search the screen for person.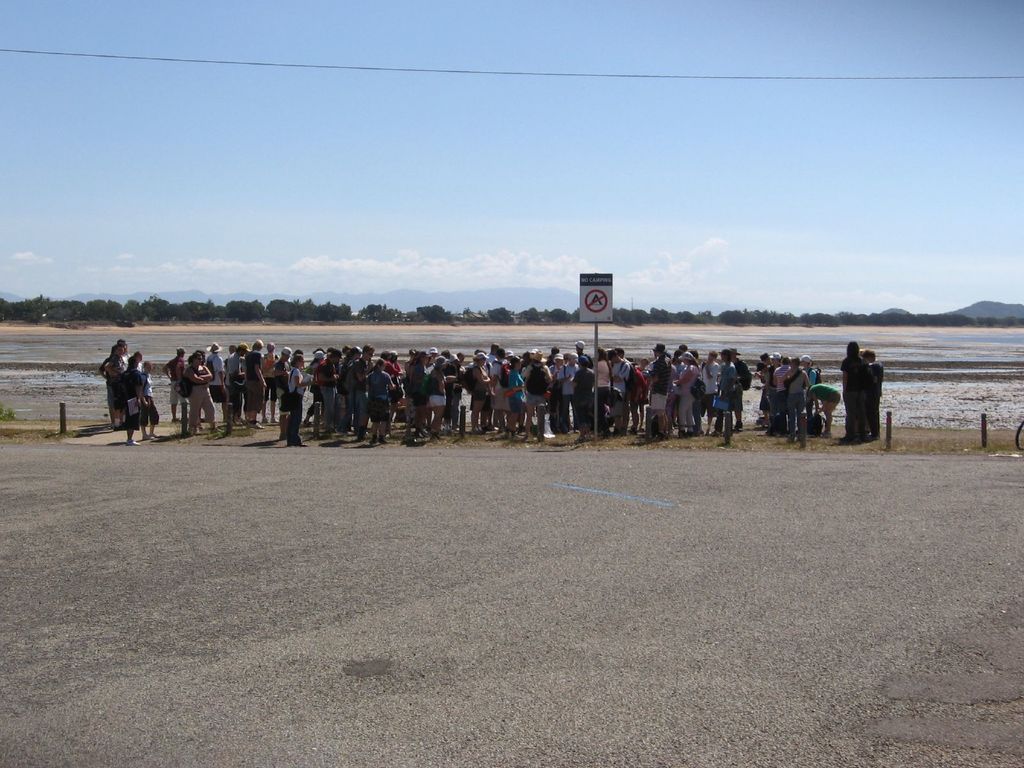
Found at <region>351, 343, 374, 445</region>.
